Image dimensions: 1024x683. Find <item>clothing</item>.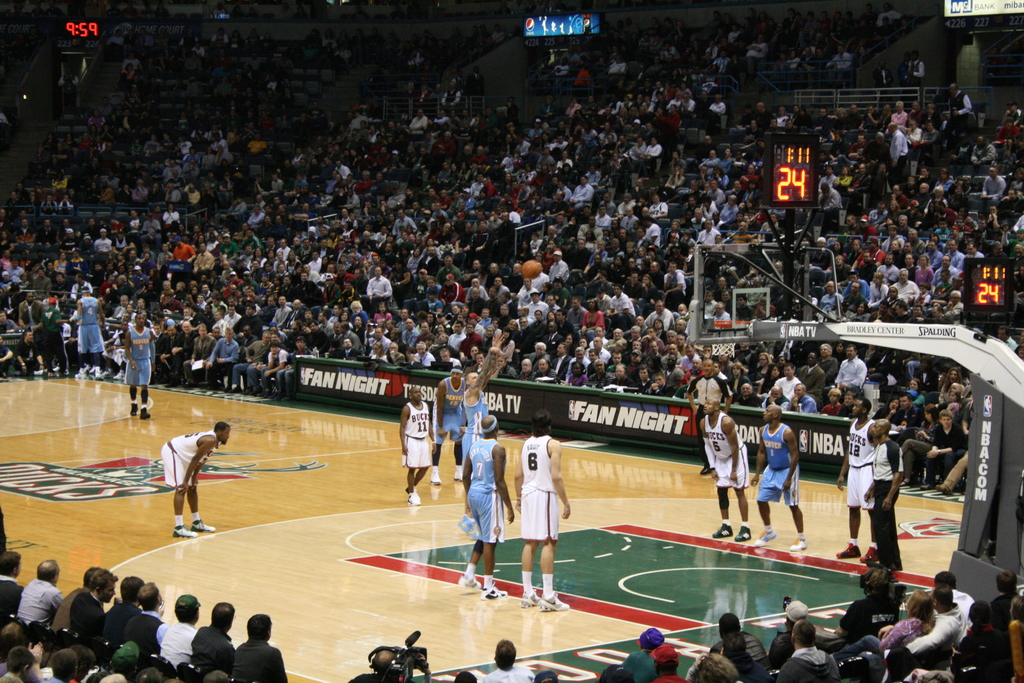
{"left": 522, "top": 432, "right": 562, "bottom": 494}.
